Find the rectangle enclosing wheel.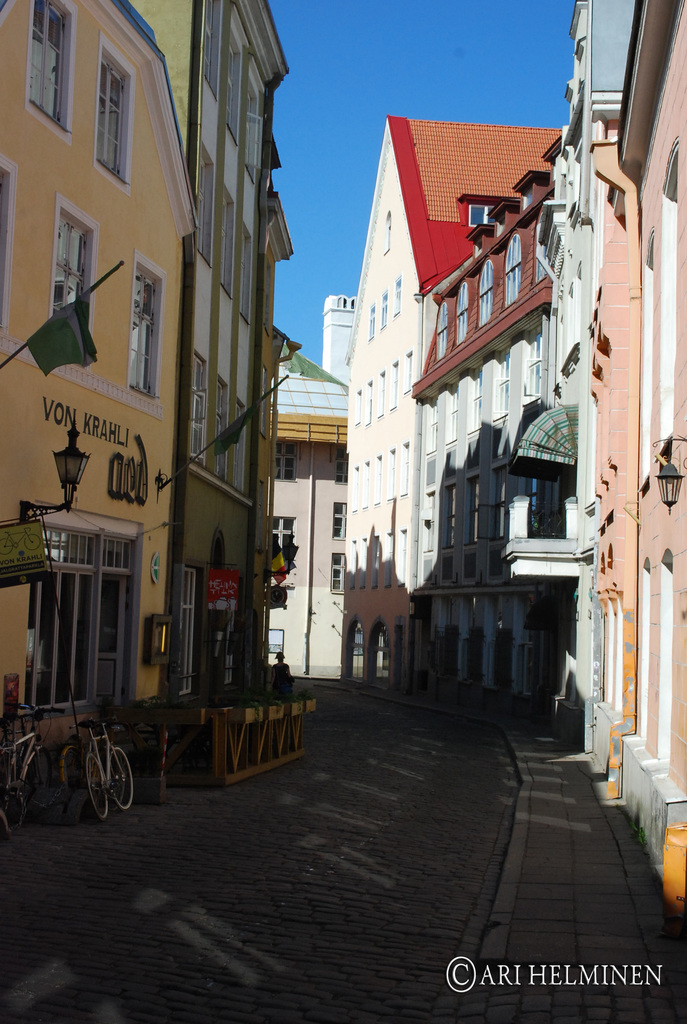
select_region(52, 745, 93, 803).
